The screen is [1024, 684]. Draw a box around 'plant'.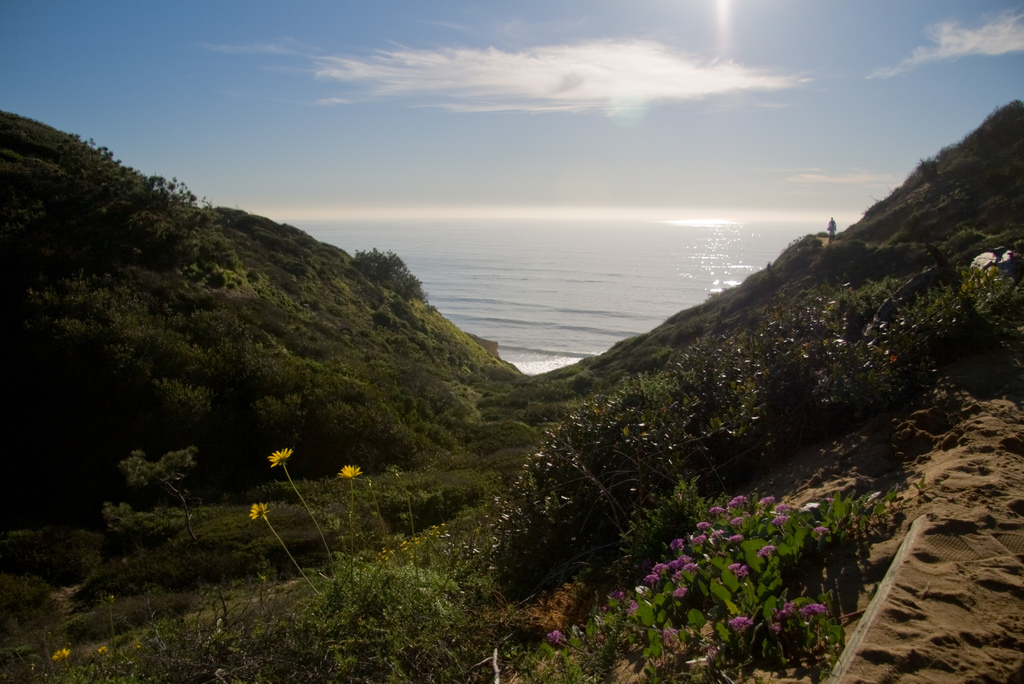
<box>379,516,464,572</box>.
